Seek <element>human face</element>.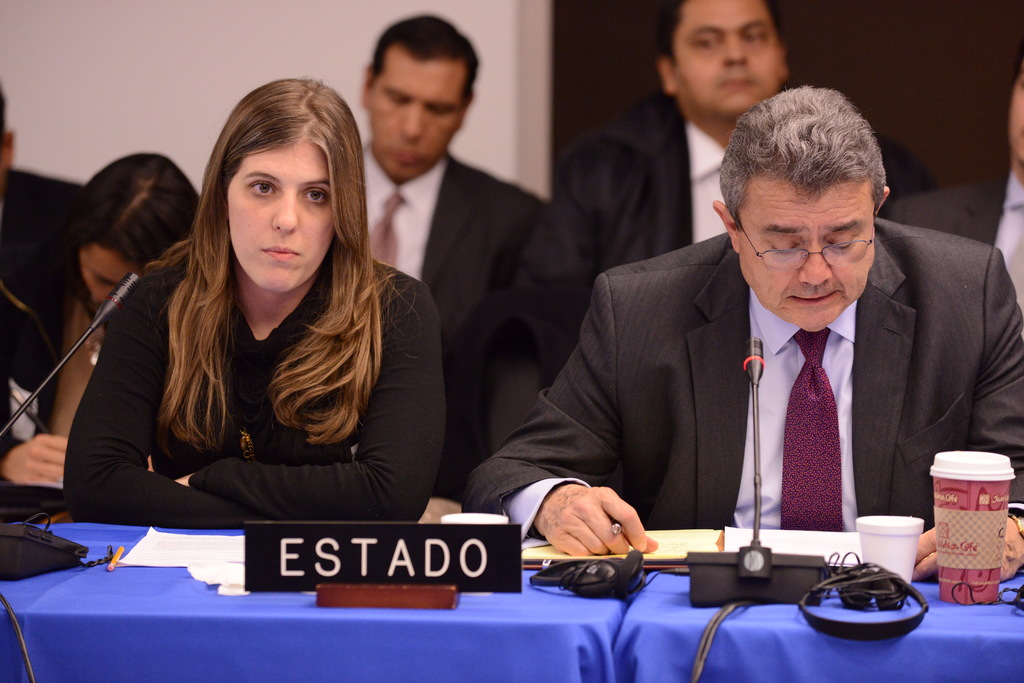
locate(738, 176, 874, 331).
